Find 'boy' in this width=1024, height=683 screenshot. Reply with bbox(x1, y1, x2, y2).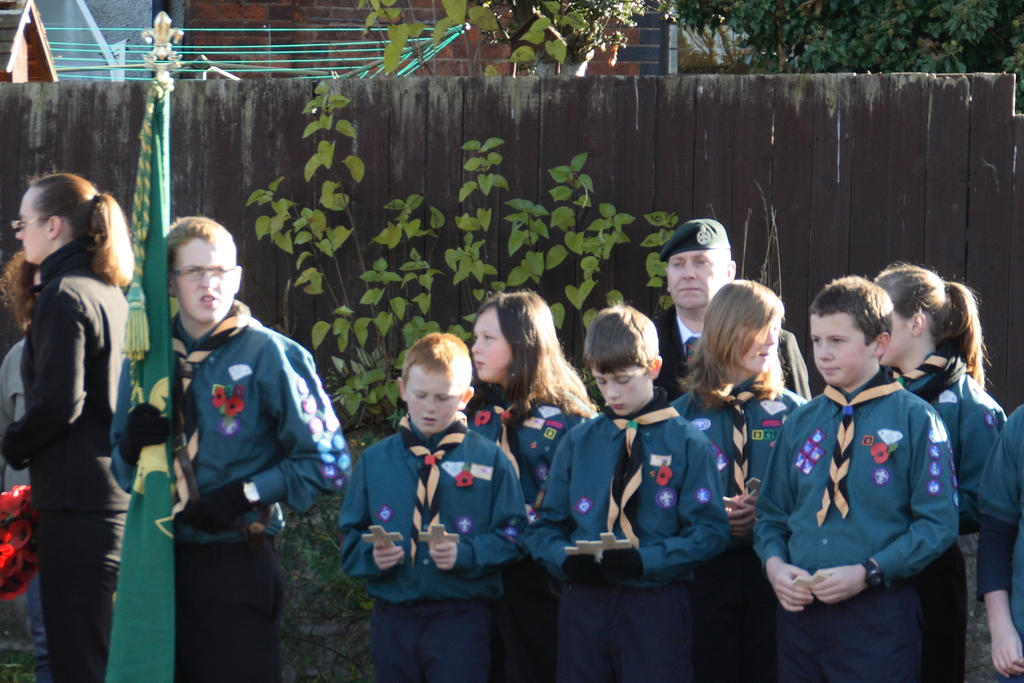
bbox(526, 305, 728, 682).
